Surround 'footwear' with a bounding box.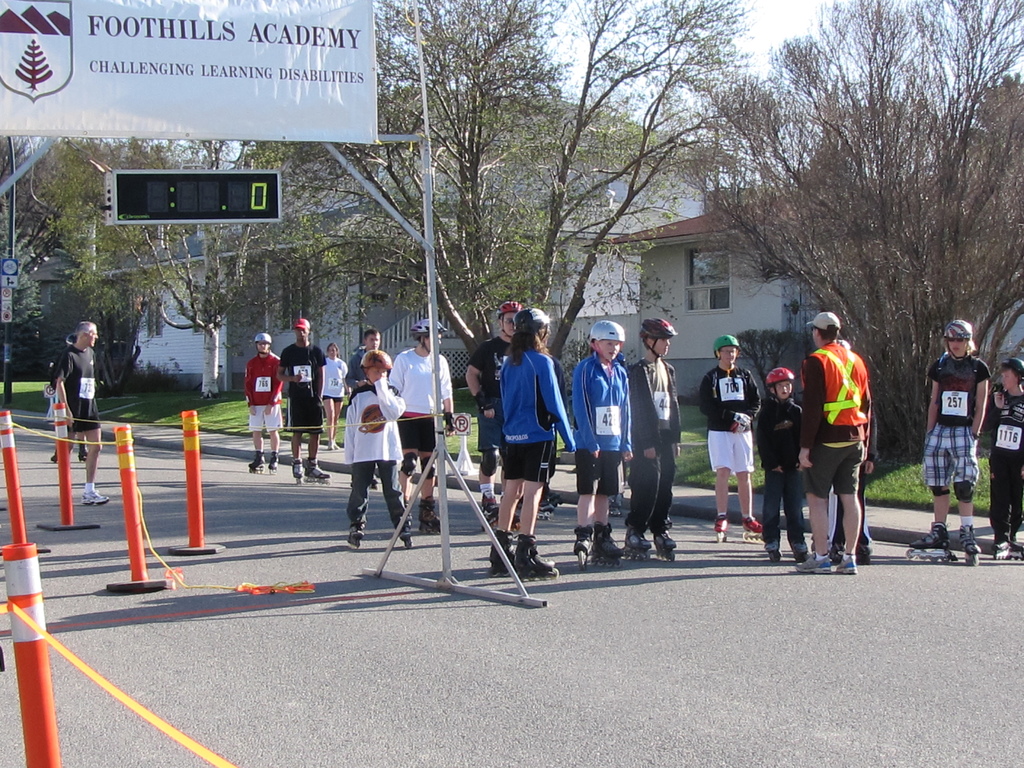
crop(910, 525, 950, 548).
